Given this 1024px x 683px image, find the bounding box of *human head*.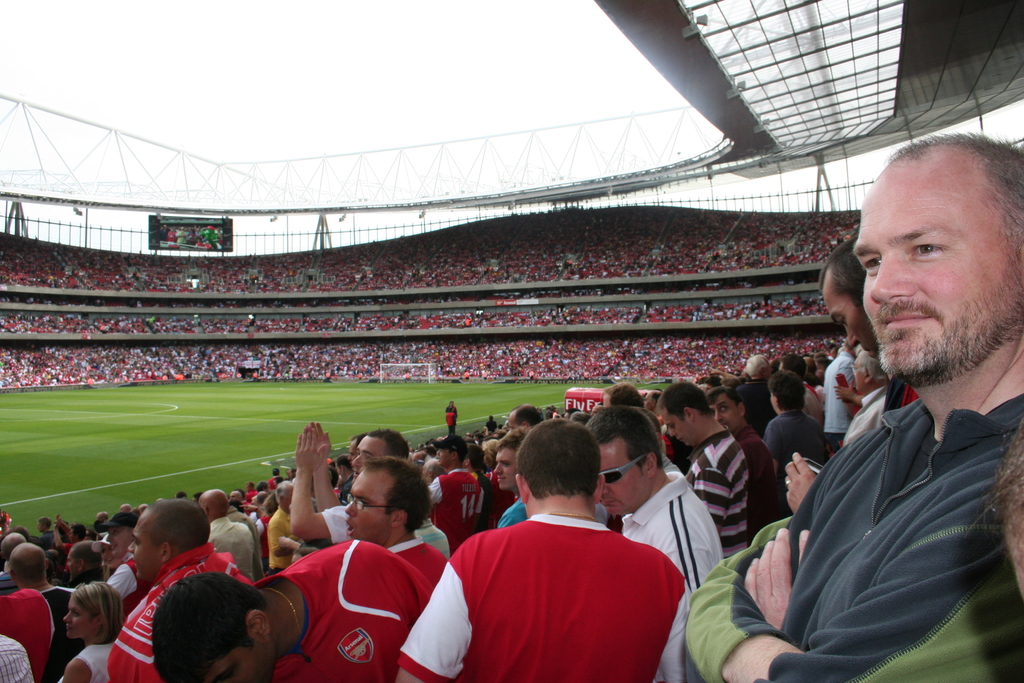
locate(748, 350, 775, 379).
